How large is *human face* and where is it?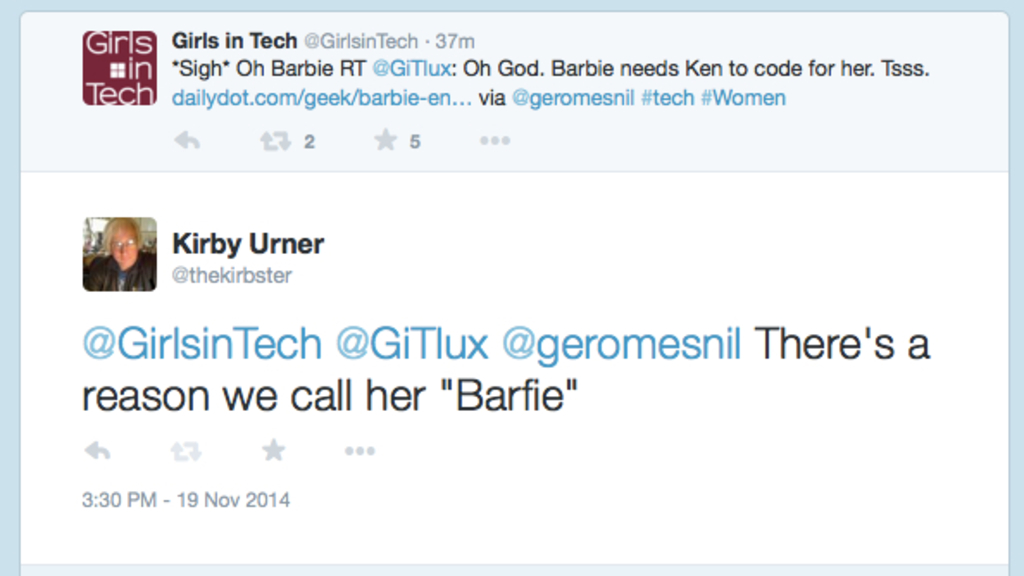
Bounding box: 109/226/140/266.
